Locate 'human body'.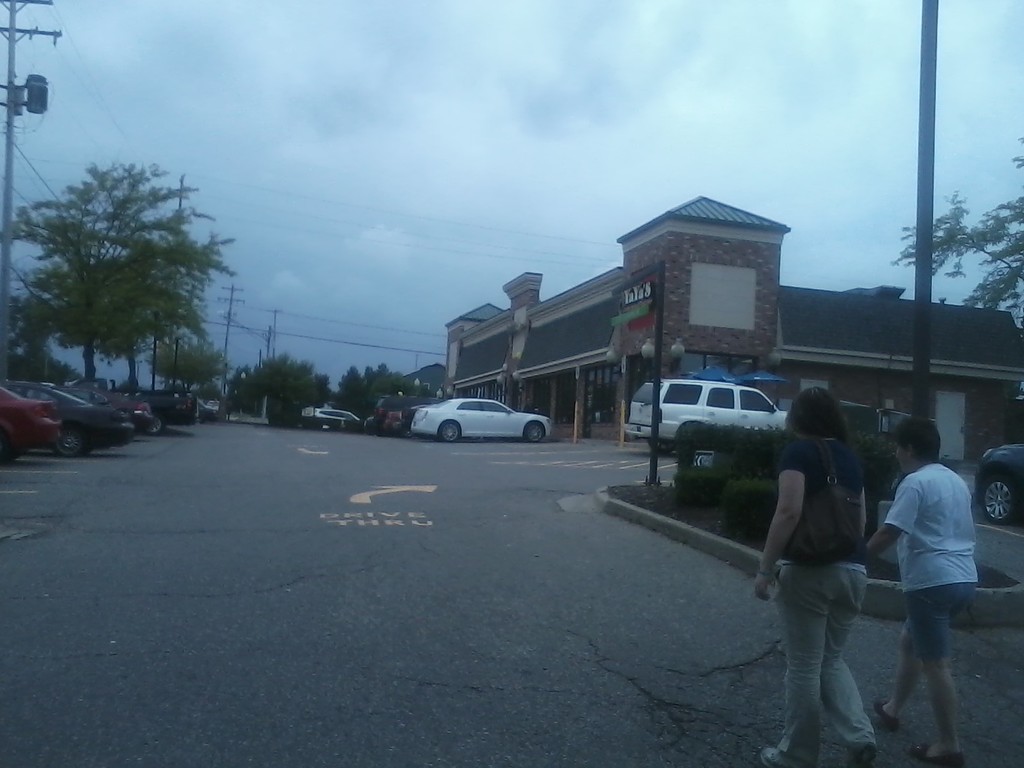
Bounding box: rect(865, 419, 982, 758).
